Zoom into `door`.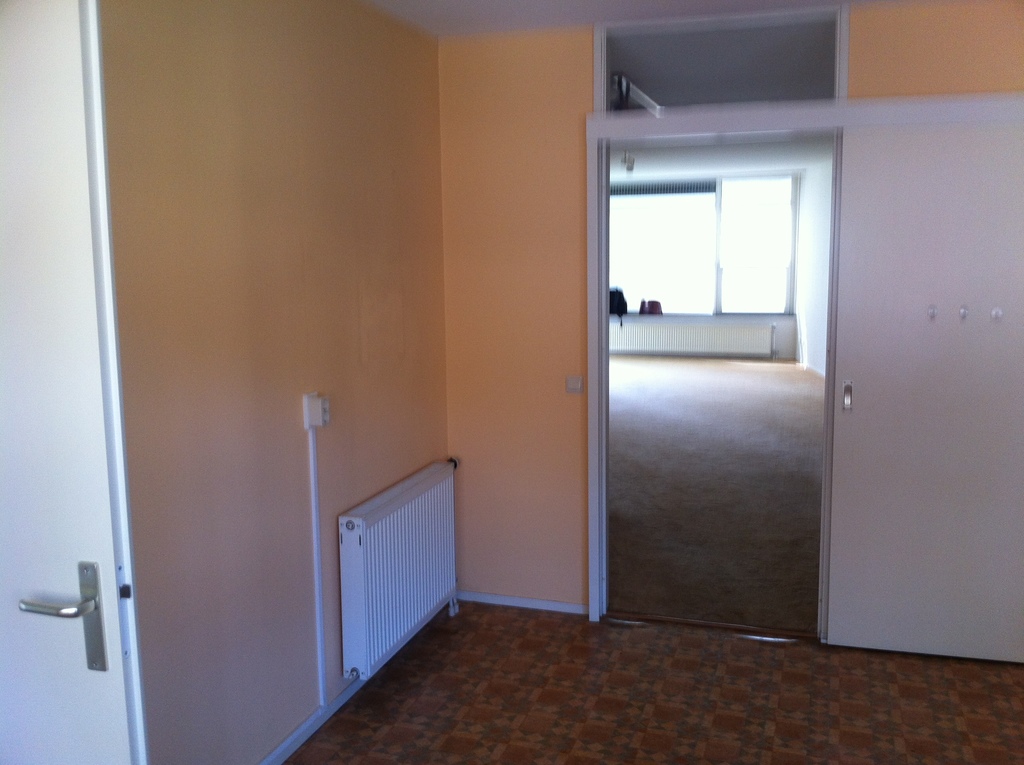
Zoom target: 826/125/1023/663.
